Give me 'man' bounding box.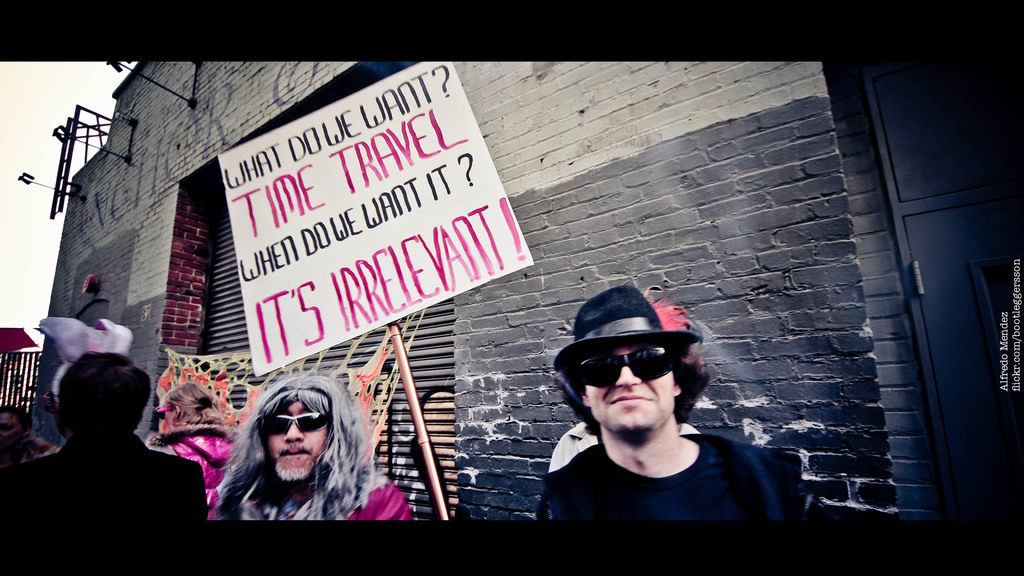
0 408 44 468.
